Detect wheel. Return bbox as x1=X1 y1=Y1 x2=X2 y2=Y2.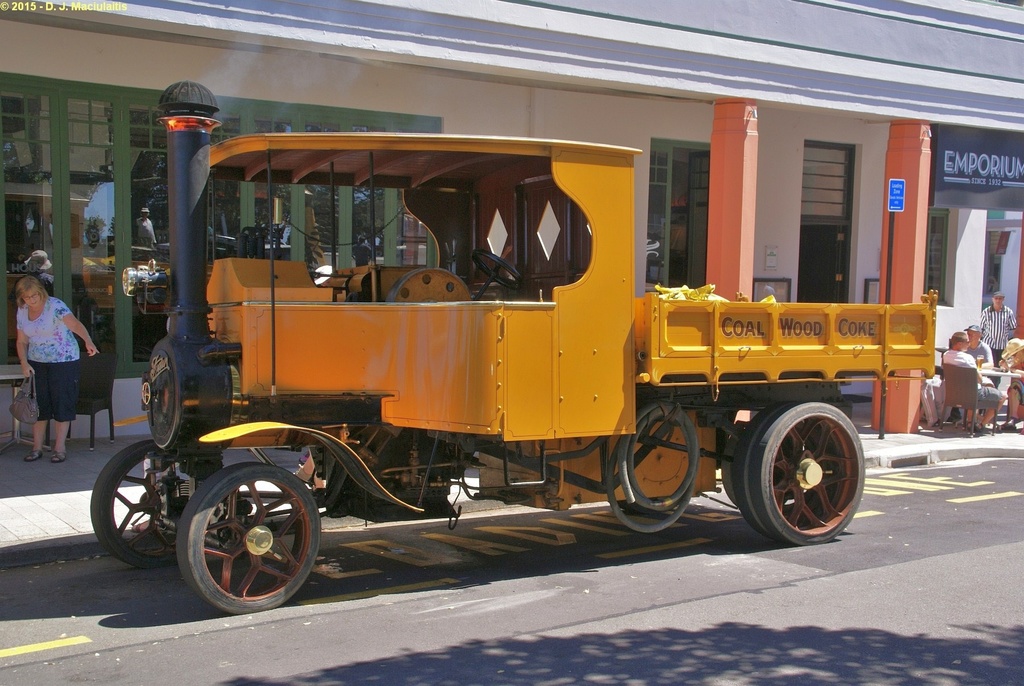
x1=177 y1=464 x2=323 y2=611.
